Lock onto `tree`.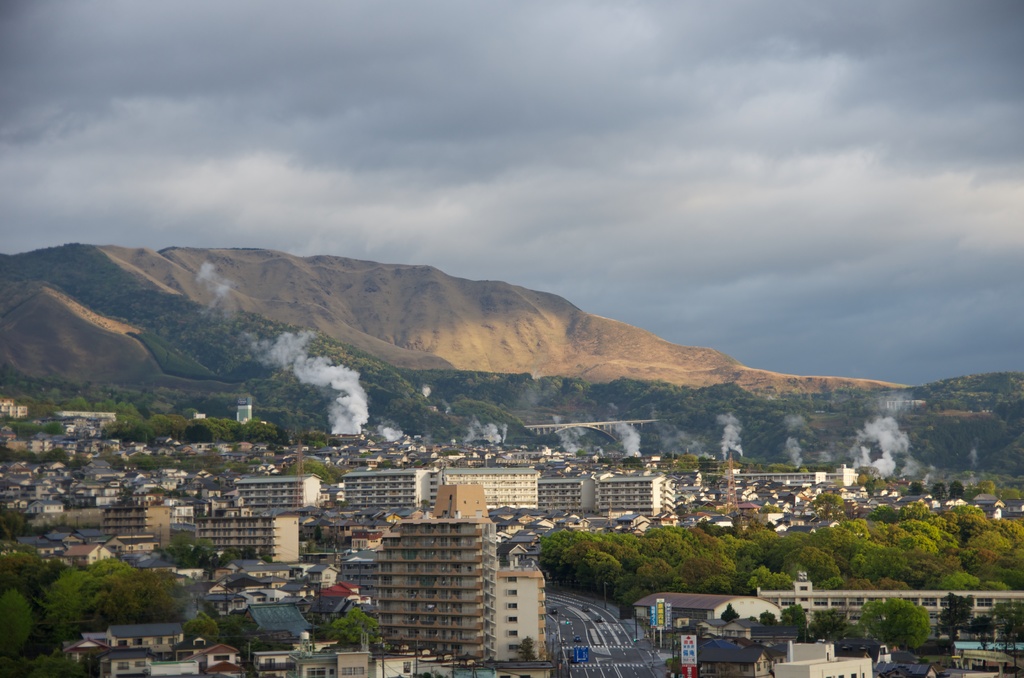
Locked: [1002,487,1023,503].
